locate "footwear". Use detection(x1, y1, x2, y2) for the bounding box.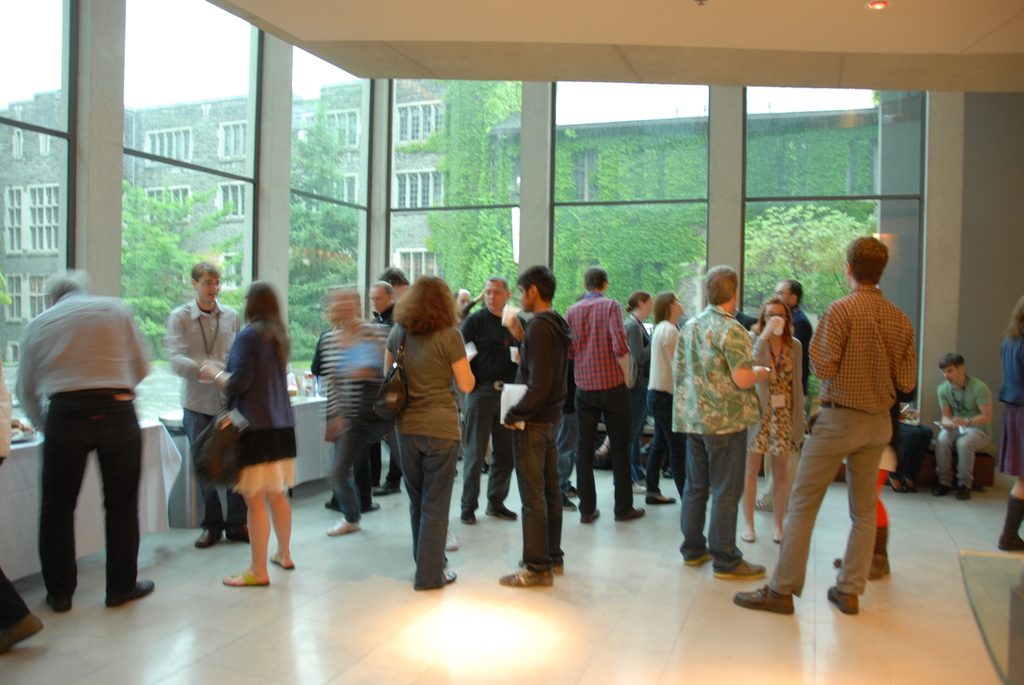
detection(643, 494, 680, 508).
